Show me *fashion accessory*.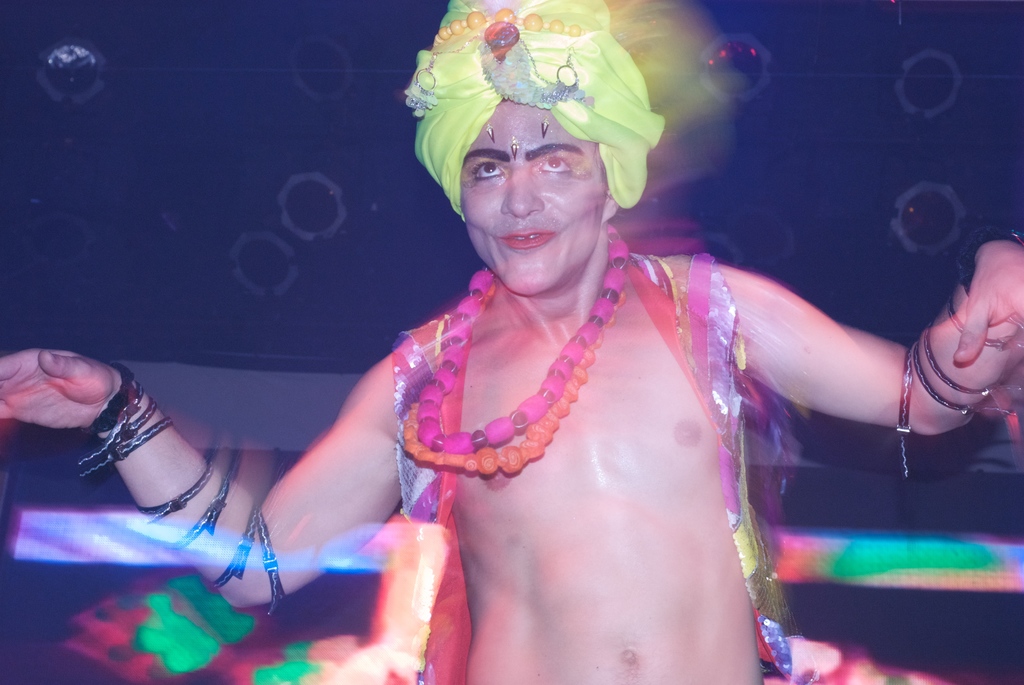
*fashion accessory* is here: [x1=895, y1=268, x2=1023, y2=476].
